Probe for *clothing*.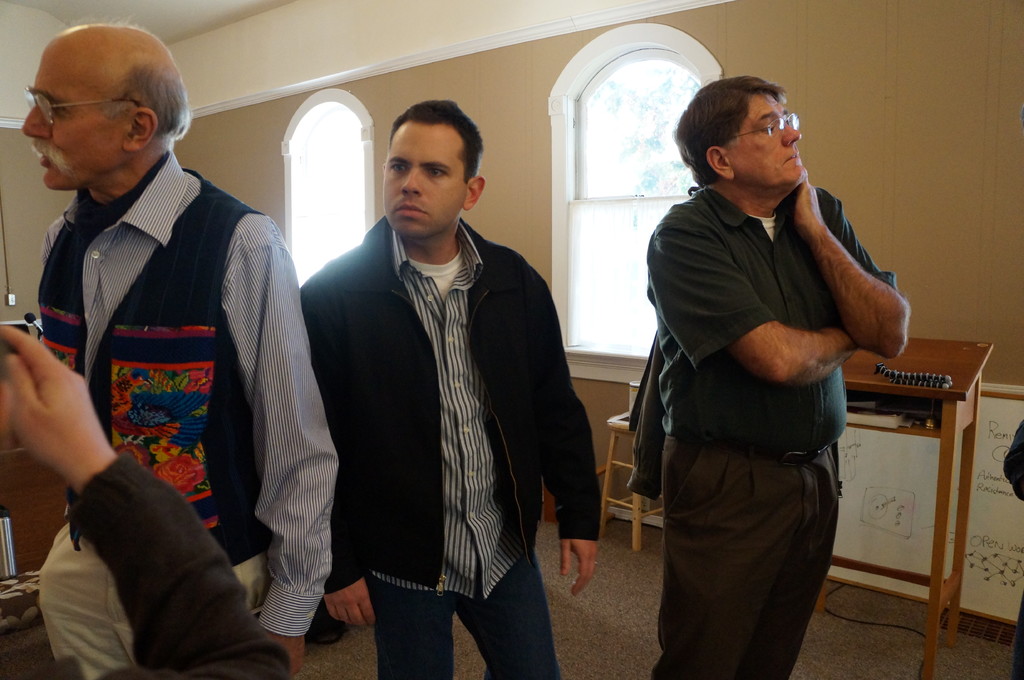
Probe result: {"left": 29, "top": 117, "right": 310, "bottom": 658}.
